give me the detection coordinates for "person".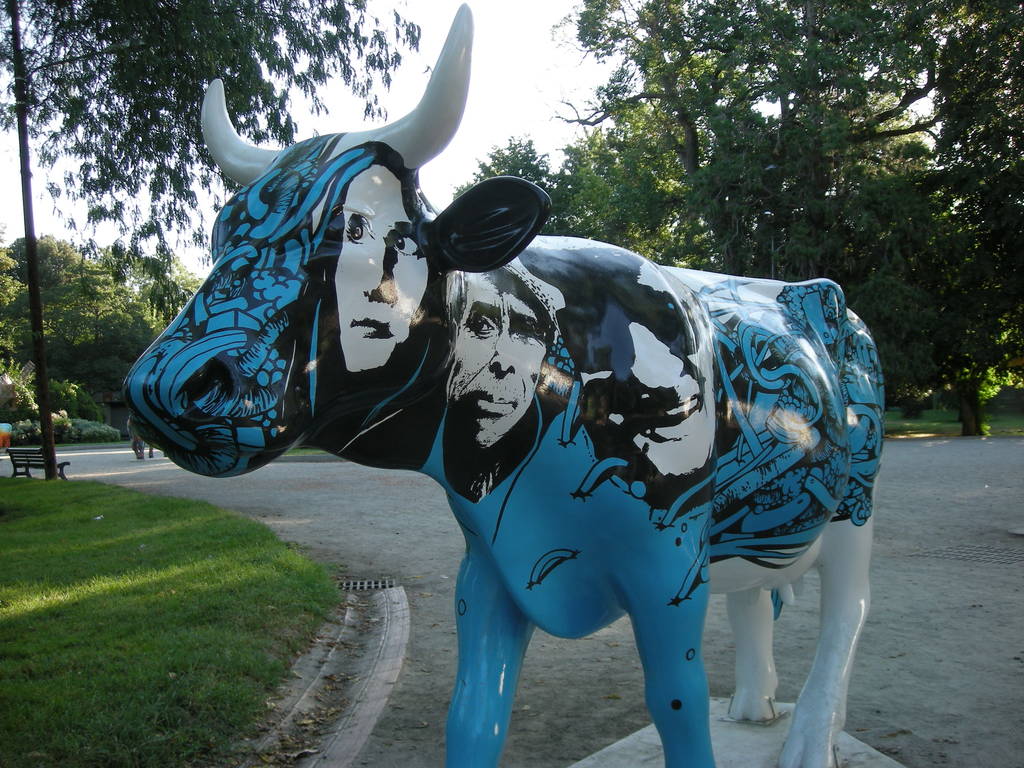
bbox(441, 273, 563, 458).
